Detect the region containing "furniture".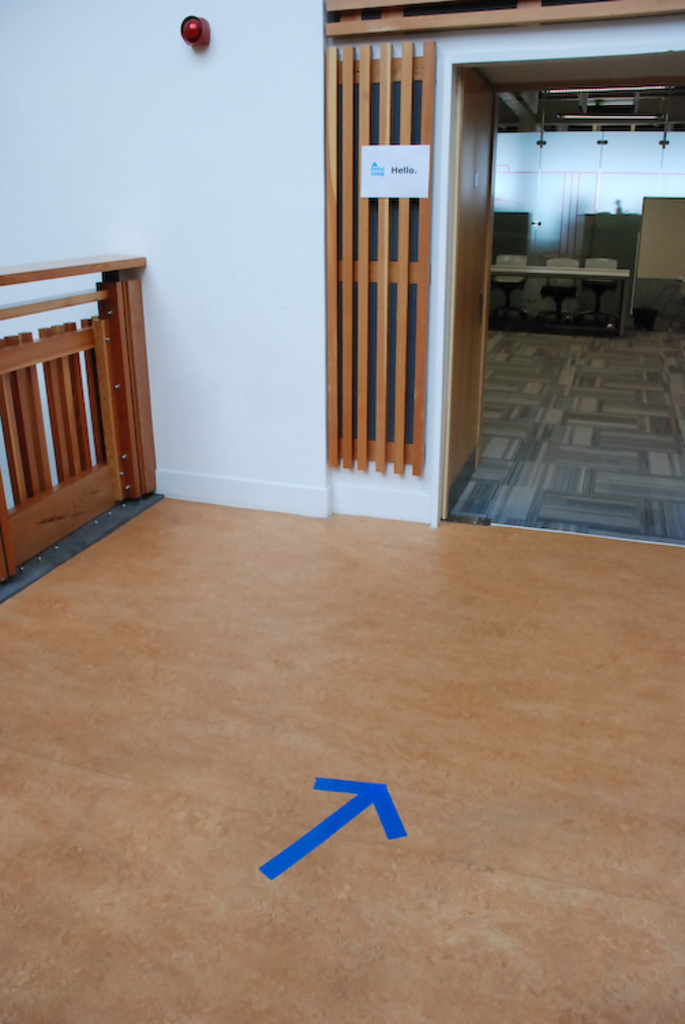
bbox=(487, 265, 630, 336).
